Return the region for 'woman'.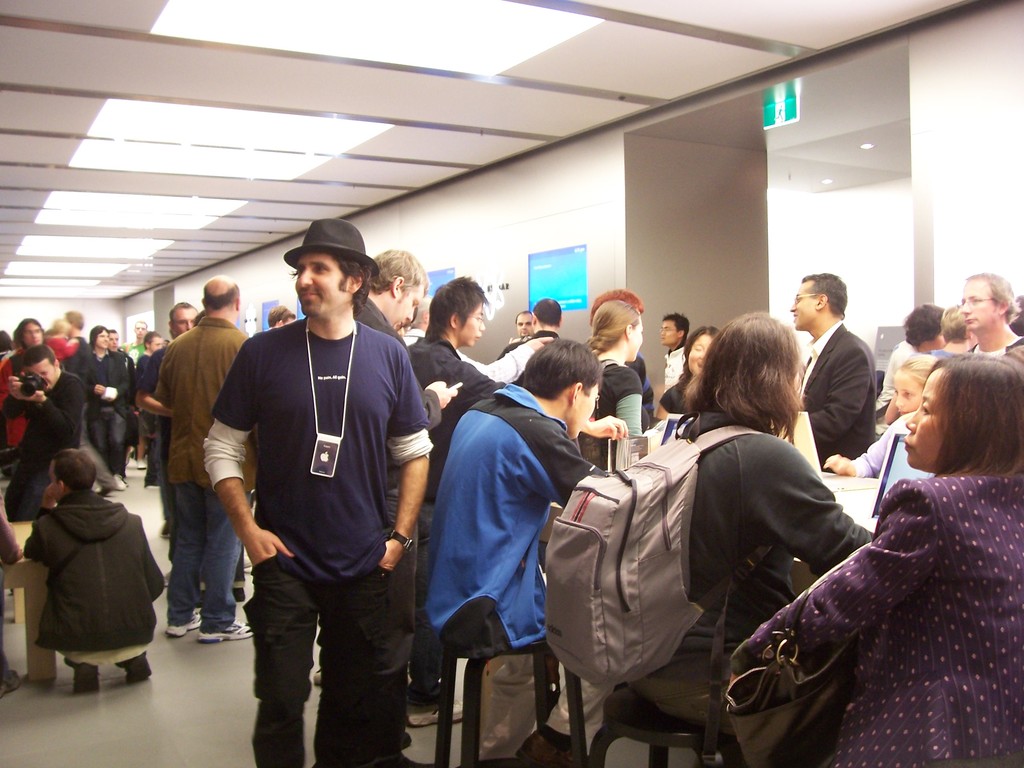
[657, 328, 719, 416].
